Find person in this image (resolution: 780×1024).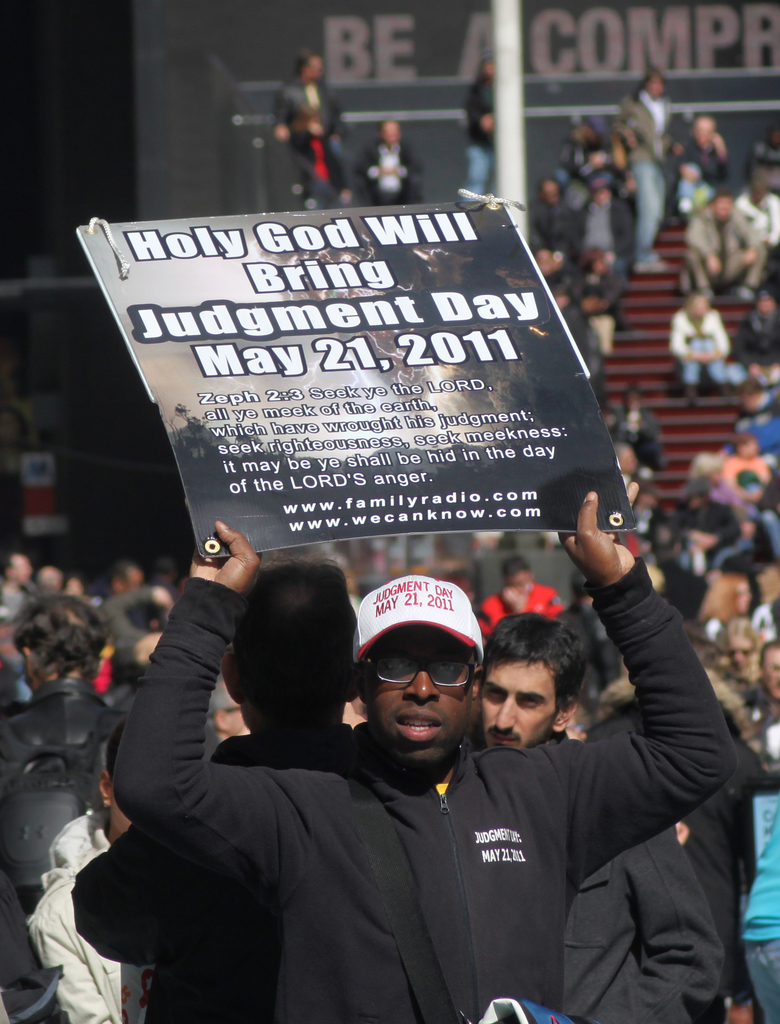
BBox(355, 114, 418, 211).
